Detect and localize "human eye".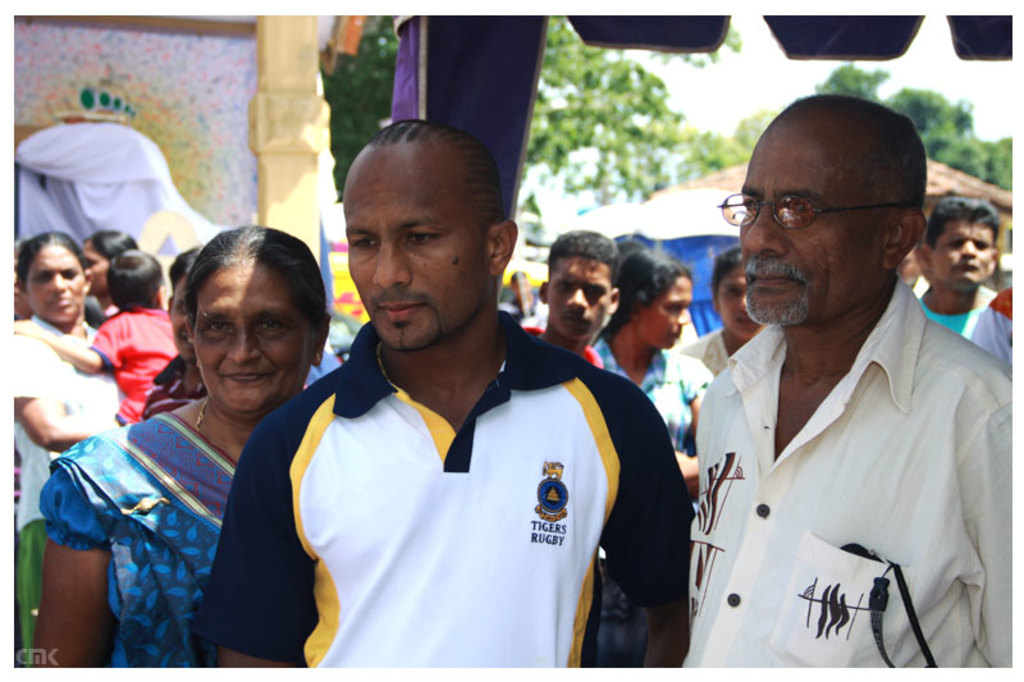
Localized at <region>557, 282, 576, 292</region>.
